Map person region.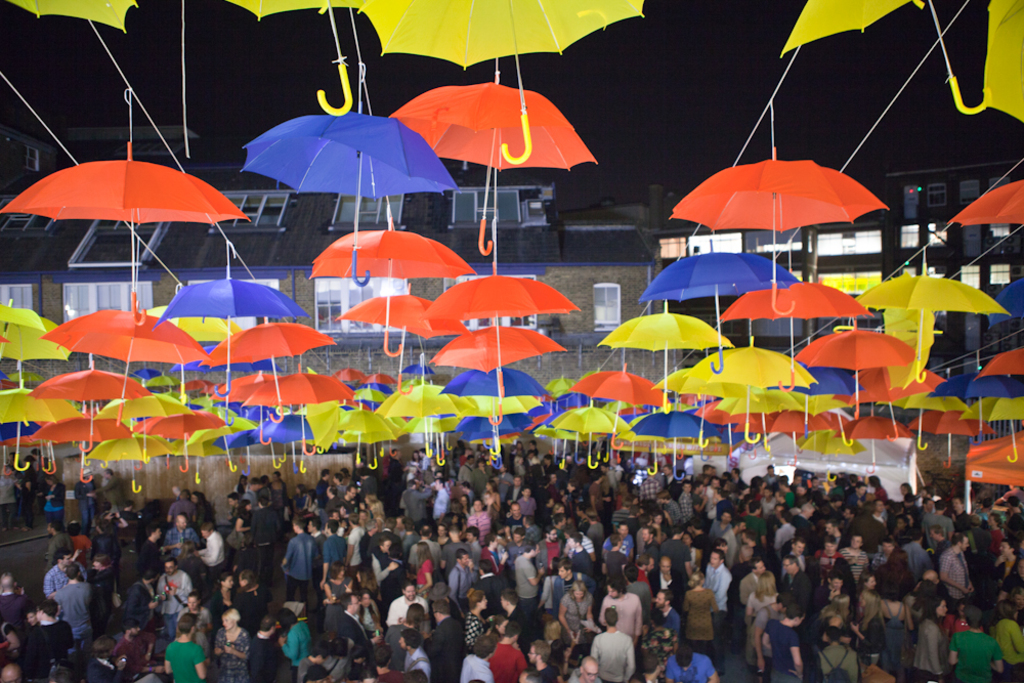
Mapped to bbox=(746, 573, 777, 643).
